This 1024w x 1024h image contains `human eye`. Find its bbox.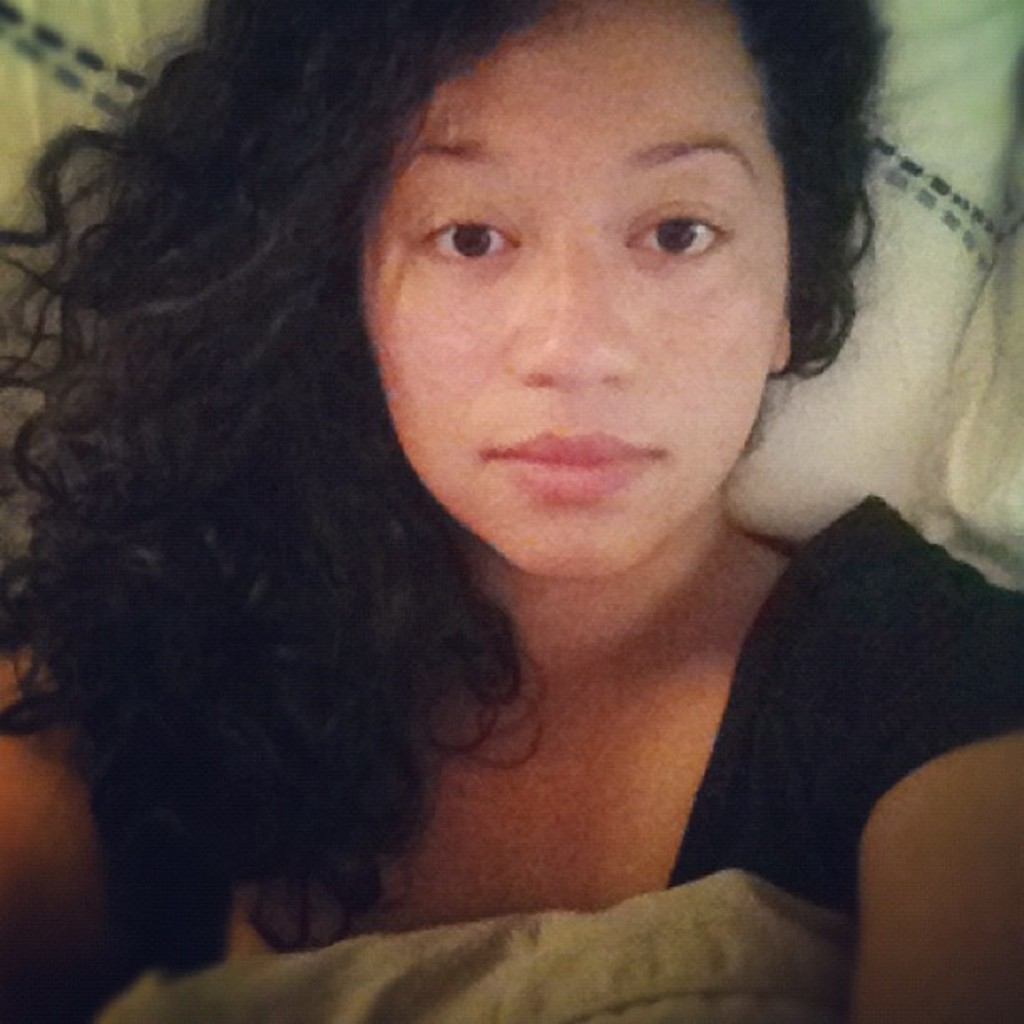
bbox=(621, 187, 731, 276).
